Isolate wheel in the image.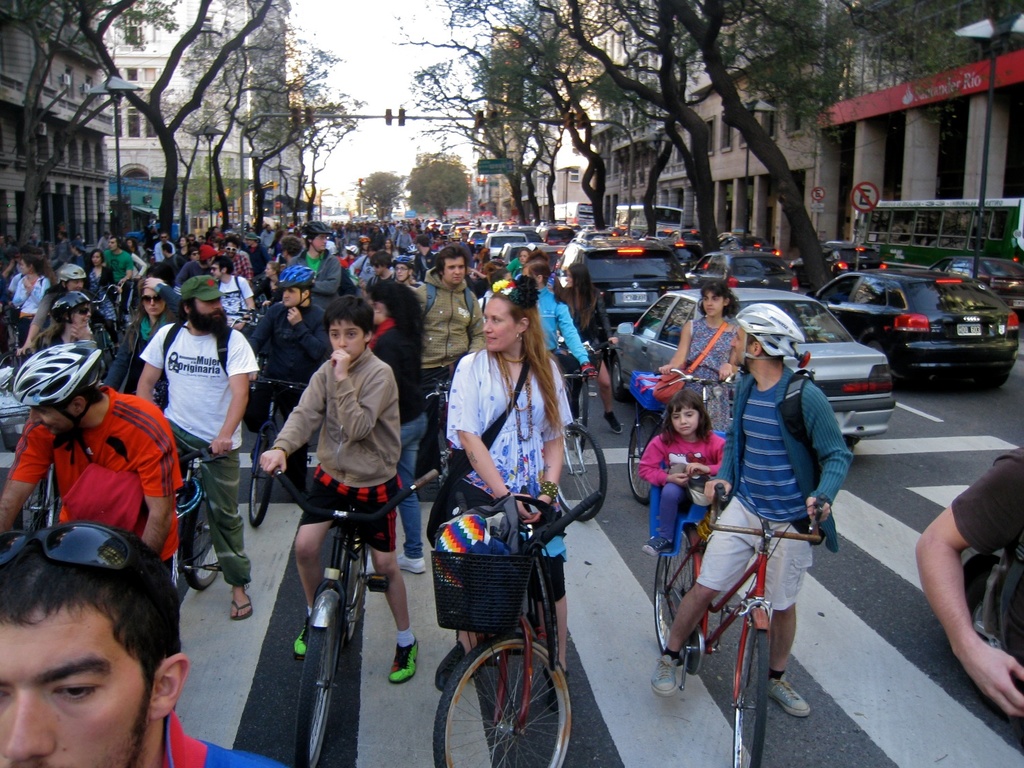
Isolated region: Rect(862, 337, 881, 352).
